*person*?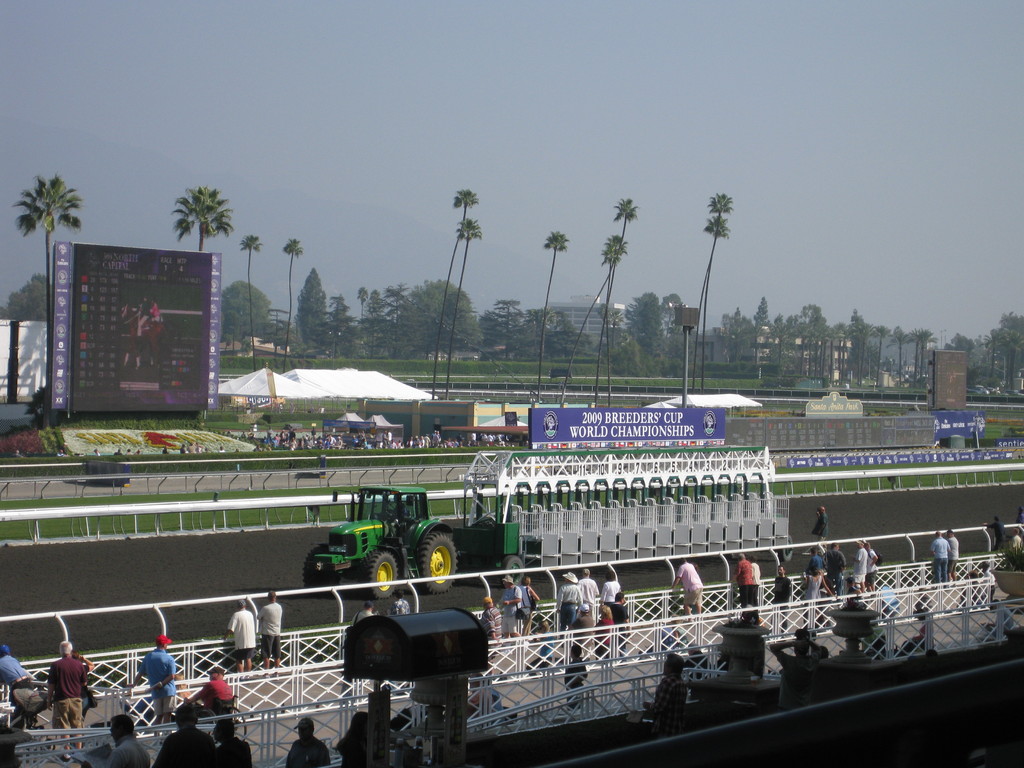
45/641/84/762
